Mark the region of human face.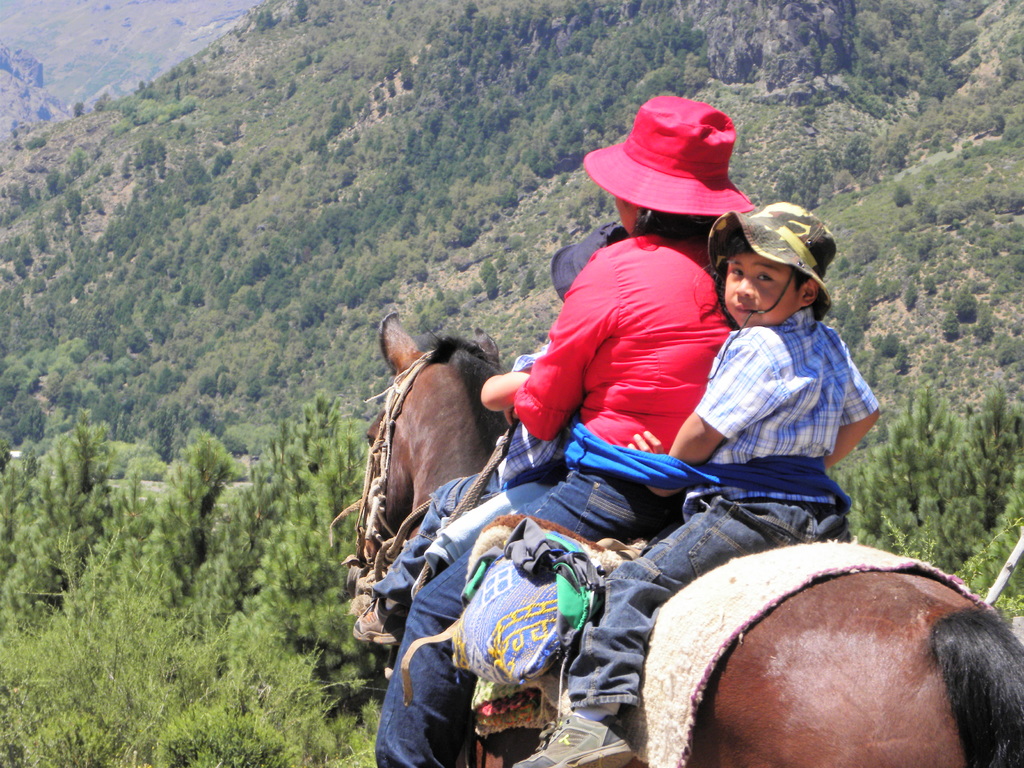
Region: <bbox>726, 257, 803, 331</bbox>.
